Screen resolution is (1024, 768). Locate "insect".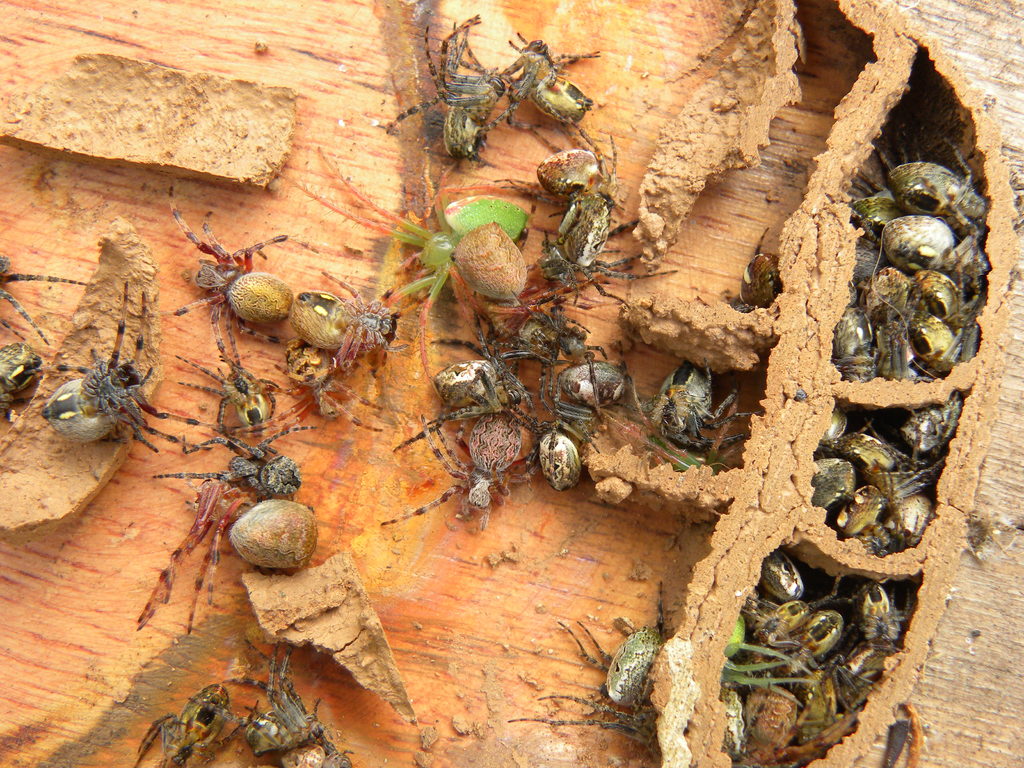
<region>272, 344, 387, 435</region>.
